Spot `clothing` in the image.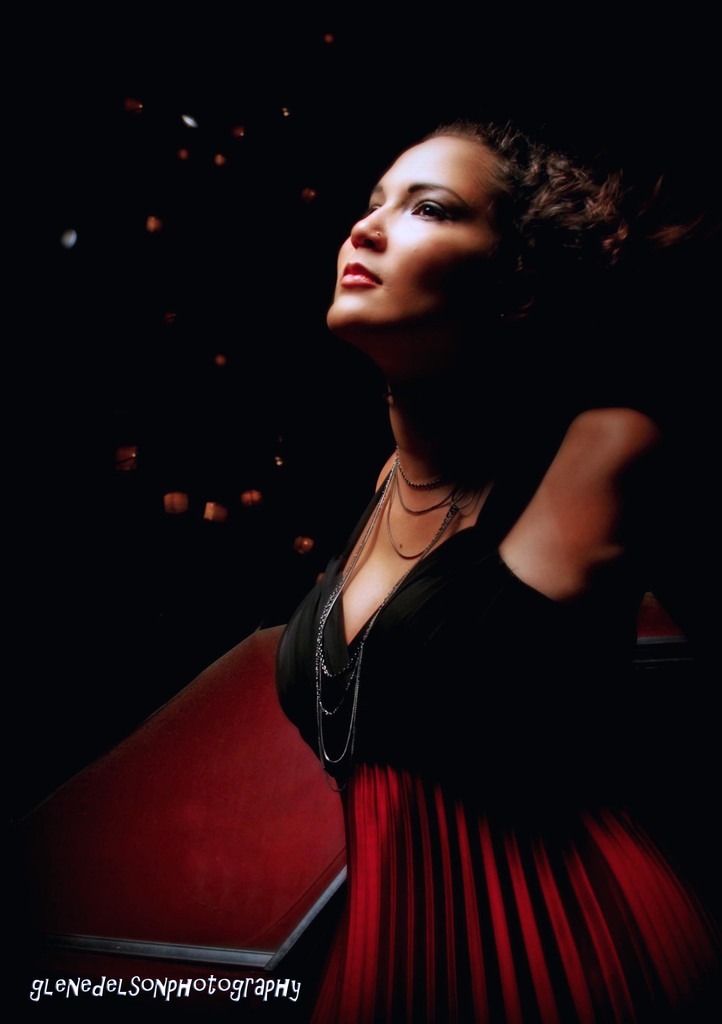
`clothing` found at detection(266, 326, 656, 979).
